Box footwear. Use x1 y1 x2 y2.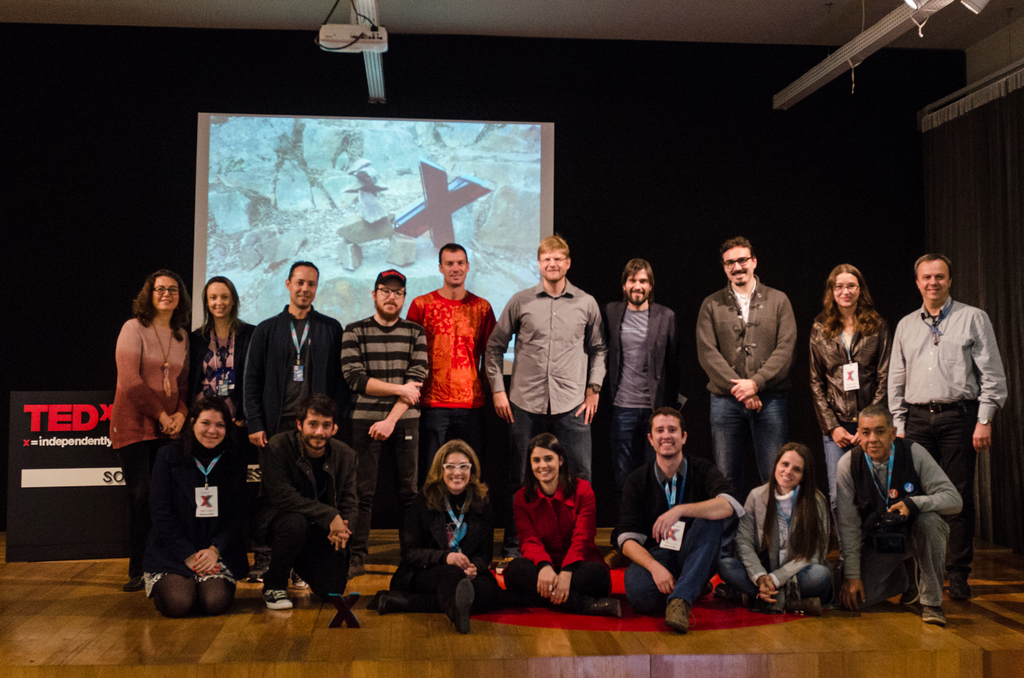
121 578 147 593.
